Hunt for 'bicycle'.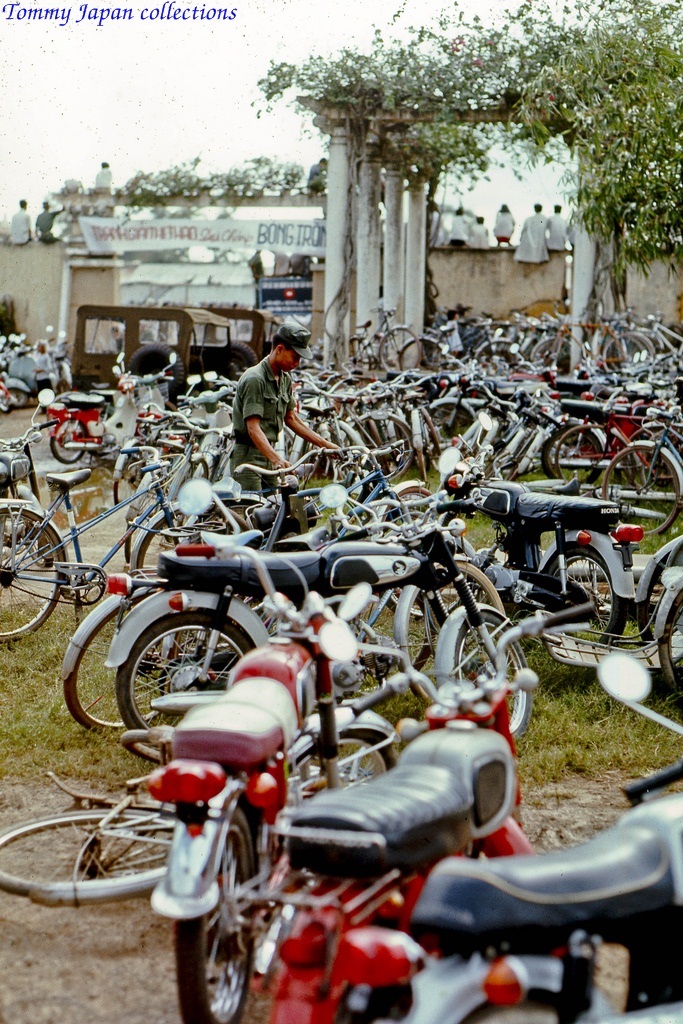
Hunted down at pyautogui.locateOnScreen(351, 301, 429, 381).
